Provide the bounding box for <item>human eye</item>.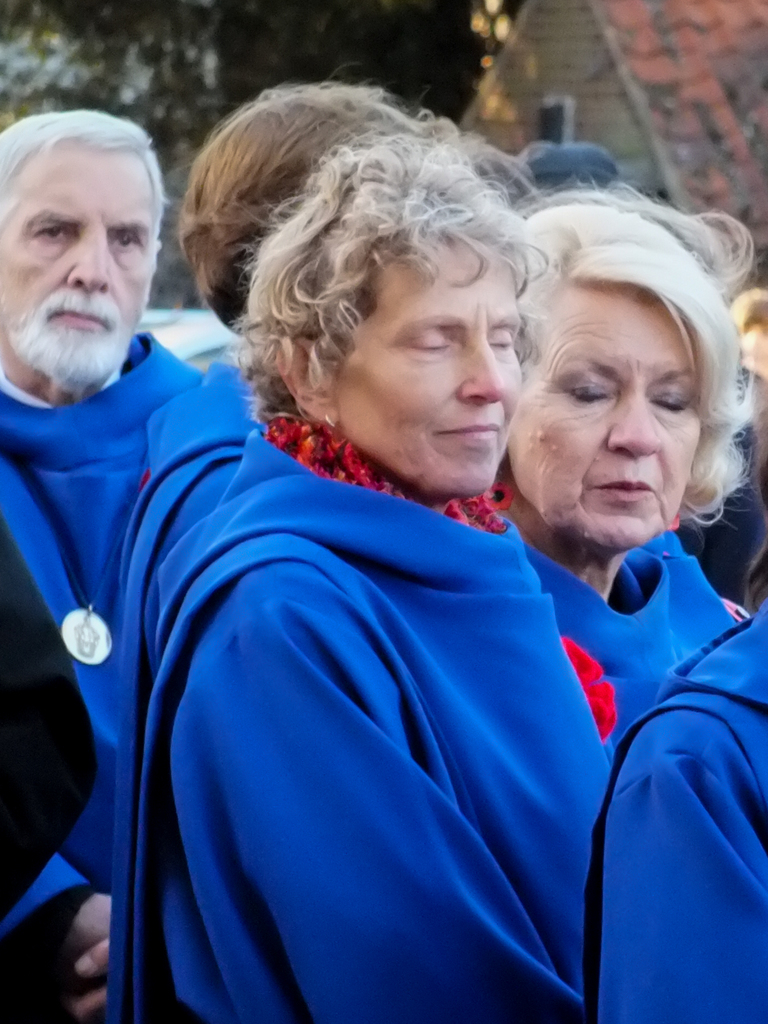
(x1=31, y1=216, x2=69, y2=243).
